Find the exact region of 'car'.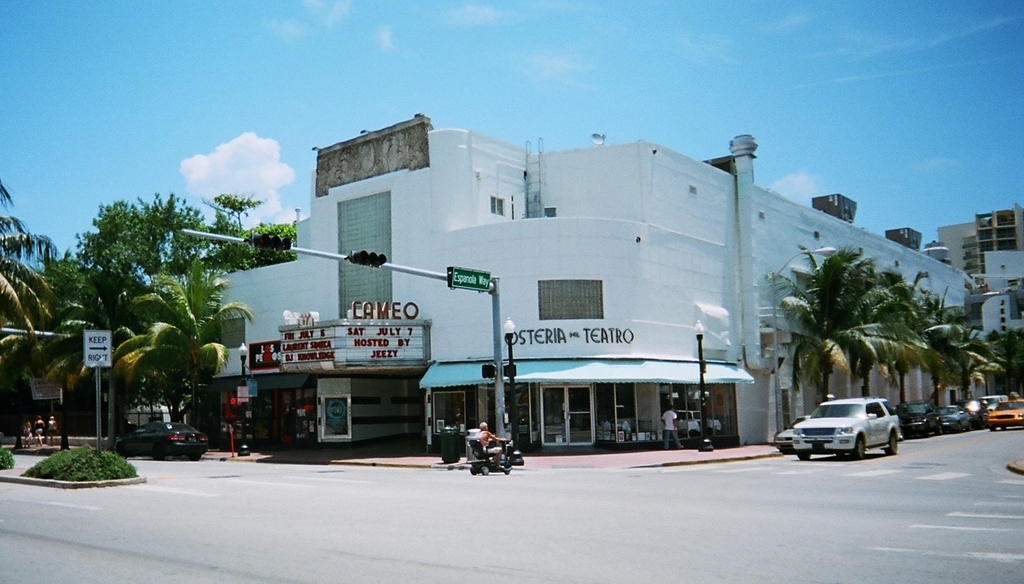
Exact region: [793, 390, 903, 460].
